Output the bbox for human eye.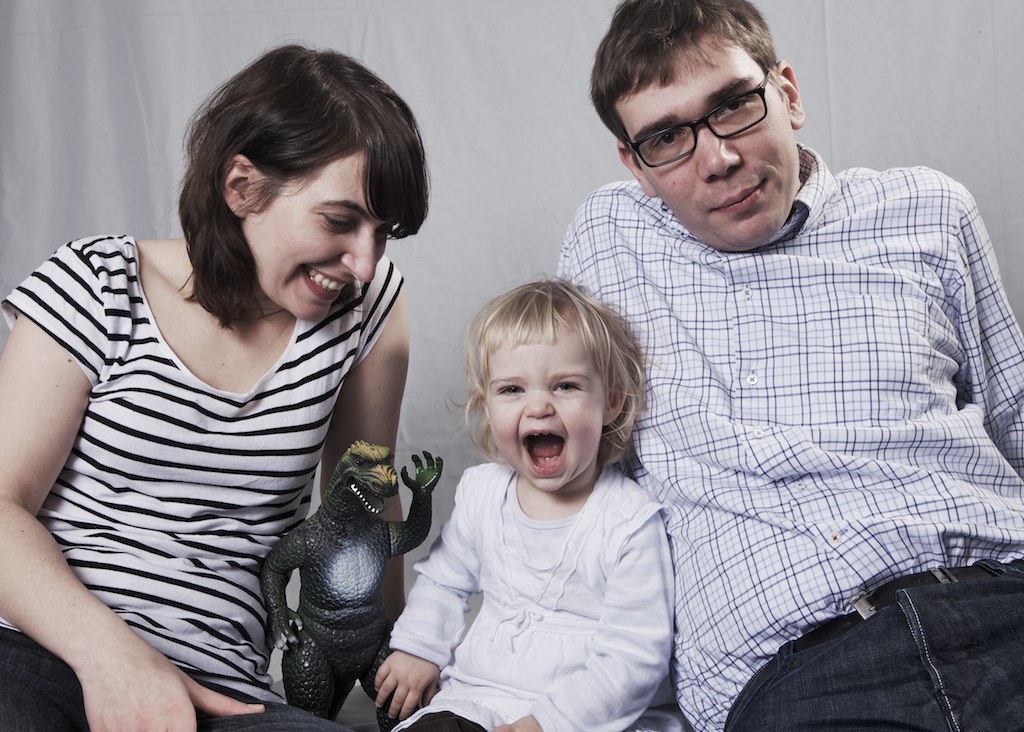
(left=714, top=96, right=762, bottom=121).
